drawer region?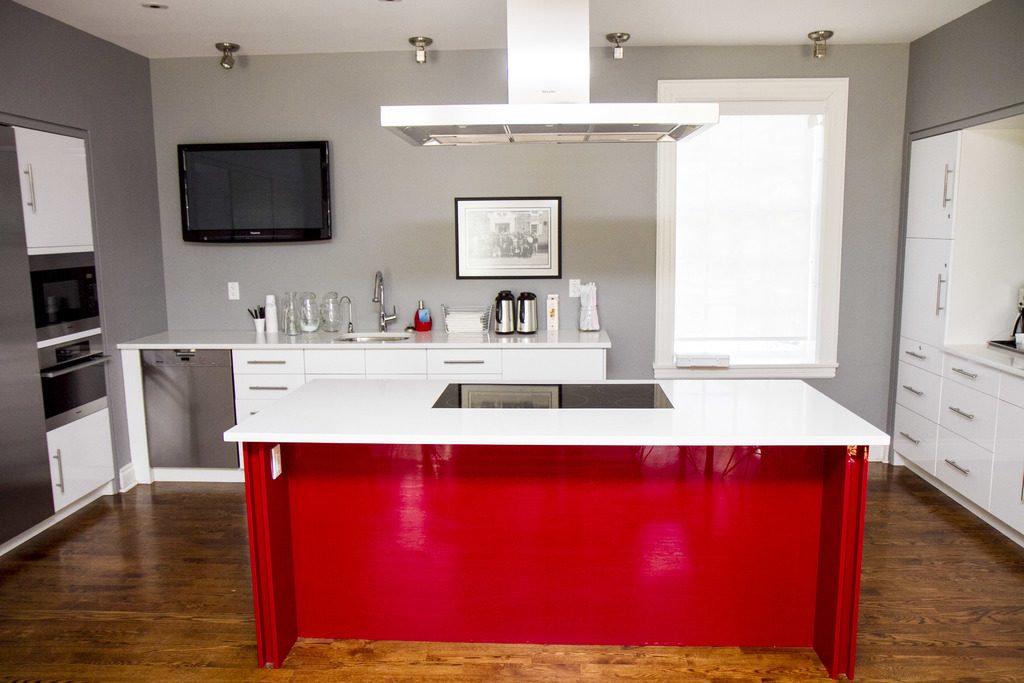
[429,349,502,373]
